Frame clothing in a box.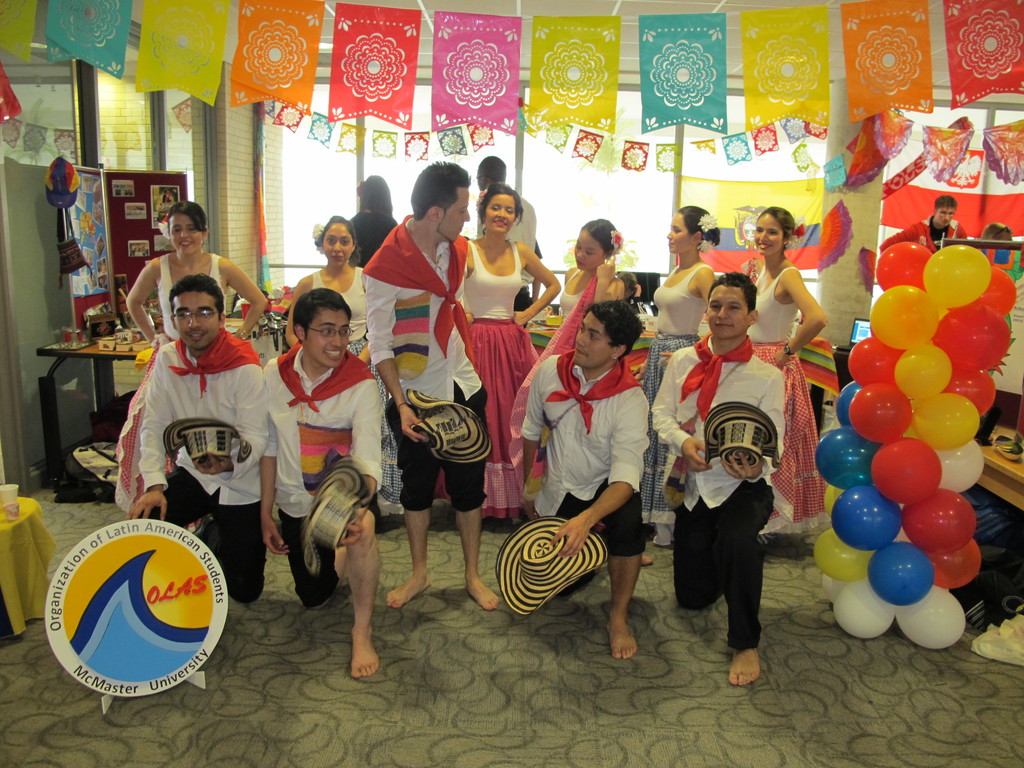
637/260/717/529.
